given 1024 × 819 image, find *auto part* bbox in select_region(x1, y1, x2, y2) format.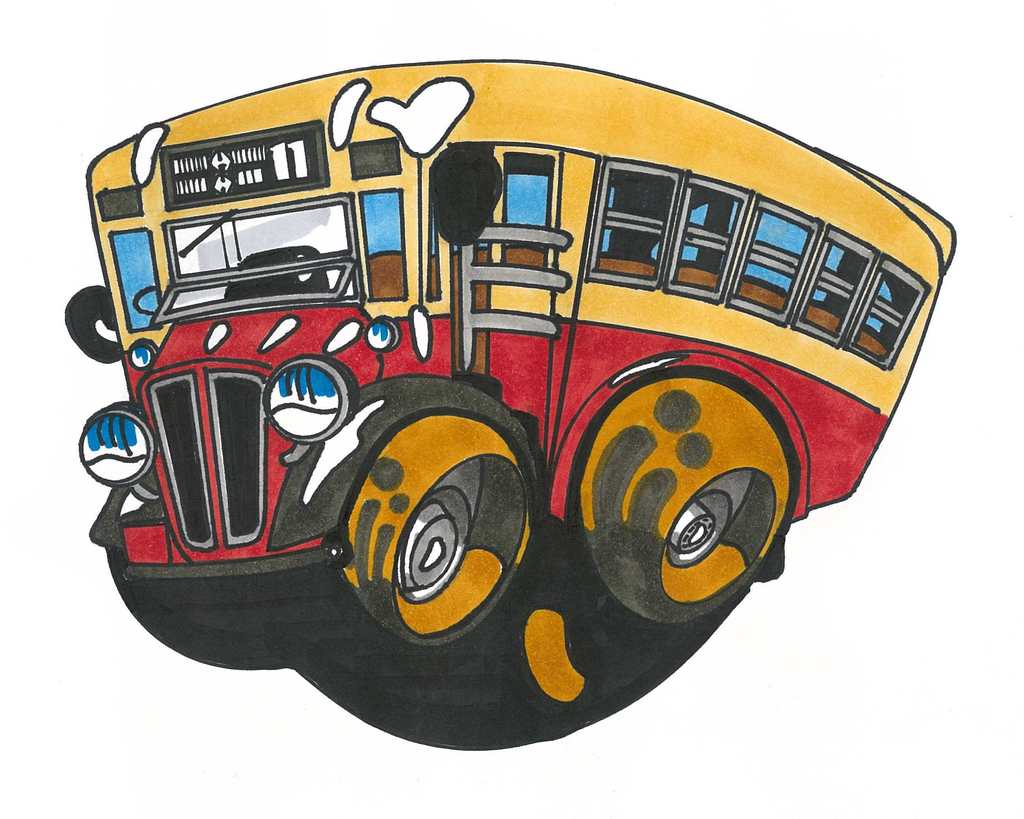
select_region(67, 394, 156, 493).
